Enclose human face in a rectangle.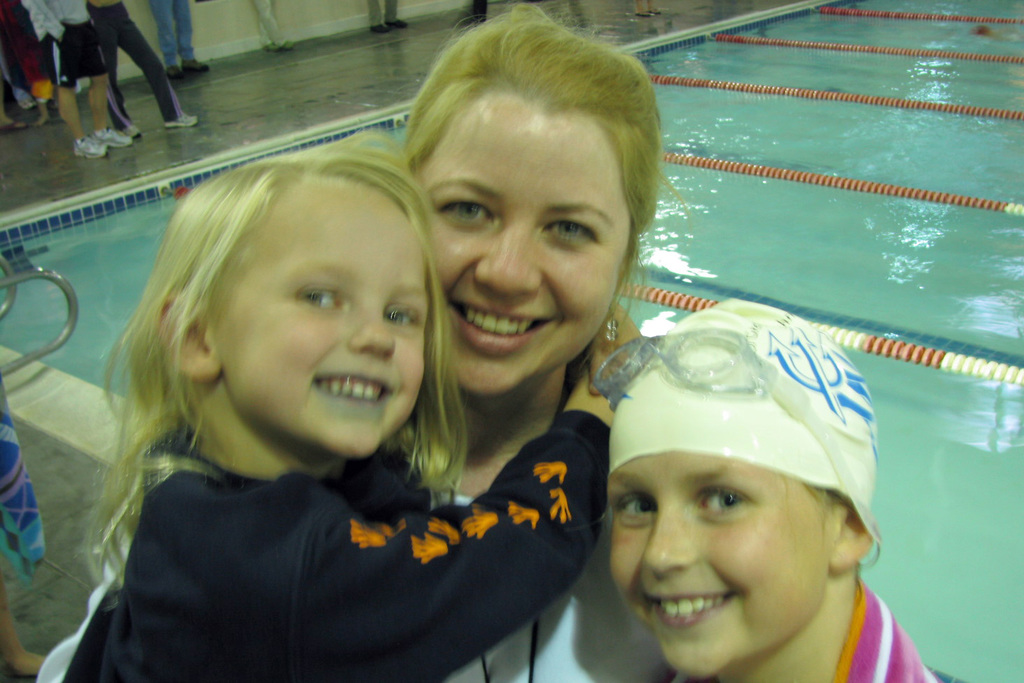
(left=603, top=450, right=828, bottom=682).
